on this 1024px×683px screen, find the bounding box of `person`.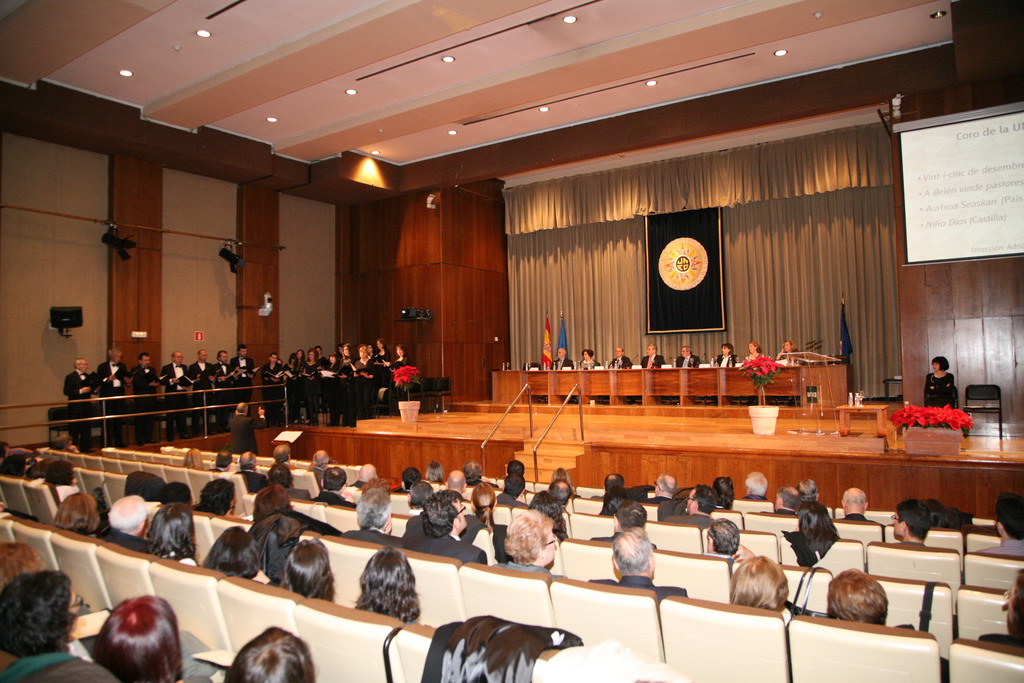
Bounding box: (882,497,933,549).
